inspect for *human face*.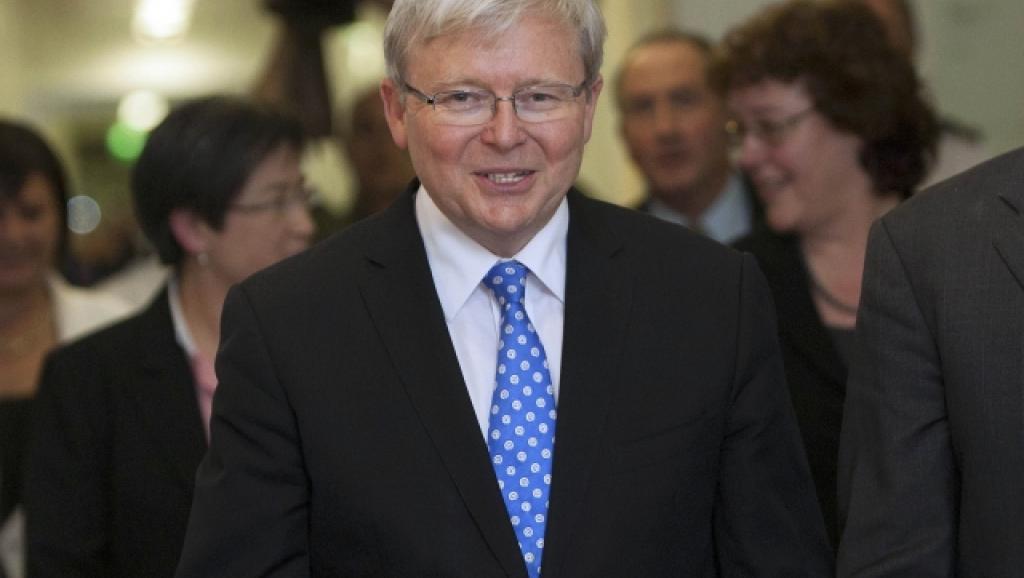
Inspection: select_region(618, 53, 727, 188).
